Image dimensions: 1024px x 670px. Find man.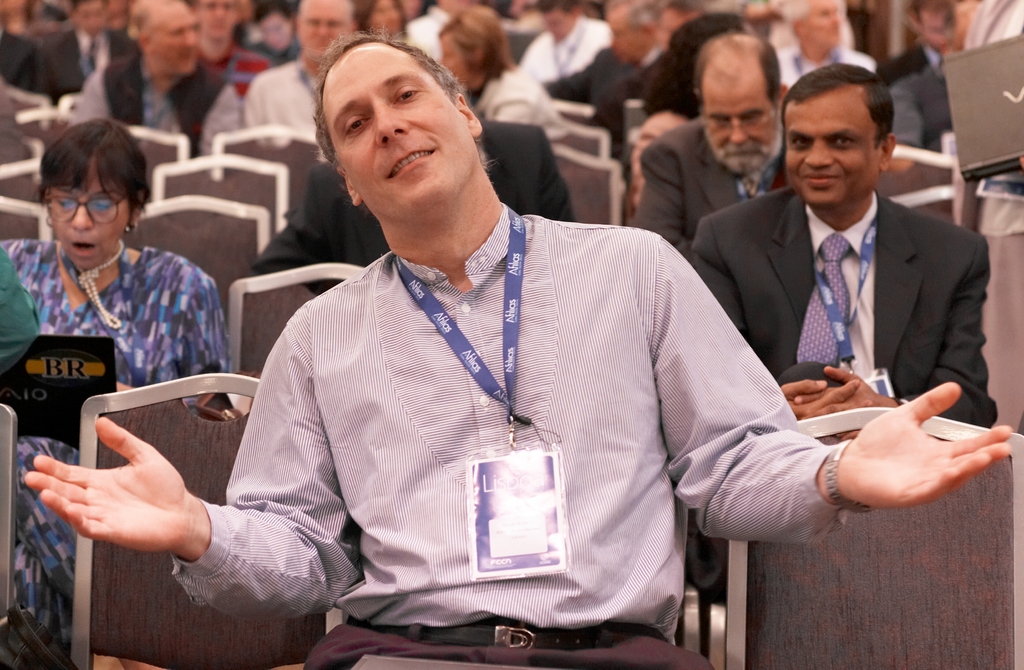
rect(246, 0, 358, 131).
